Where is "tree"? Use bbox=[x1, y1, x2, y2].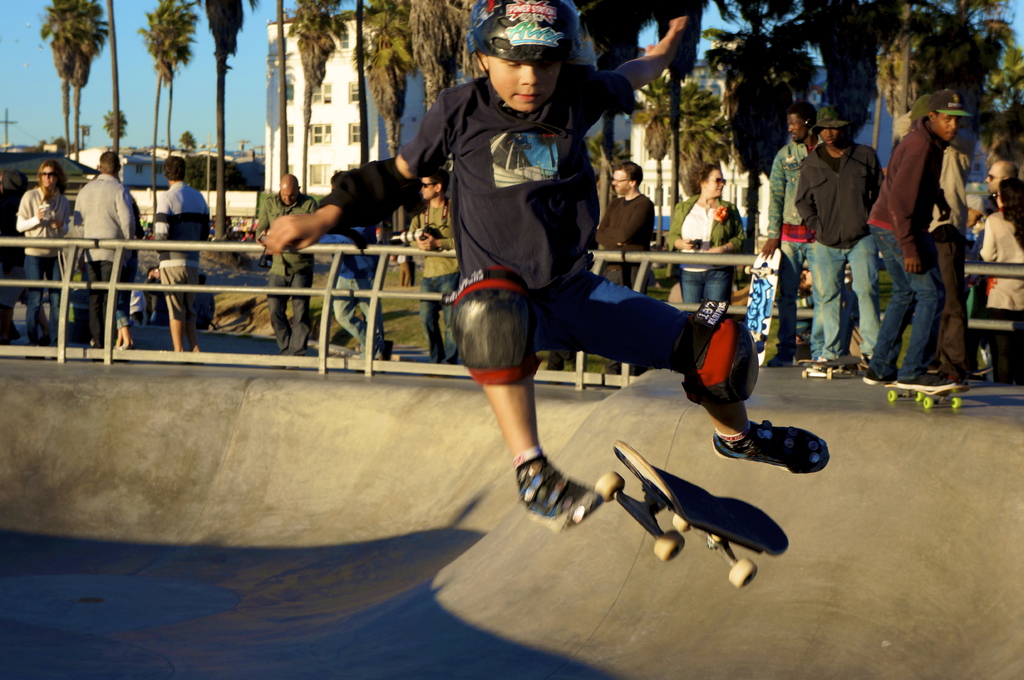
bbox=[346, 0, 420, 235].
